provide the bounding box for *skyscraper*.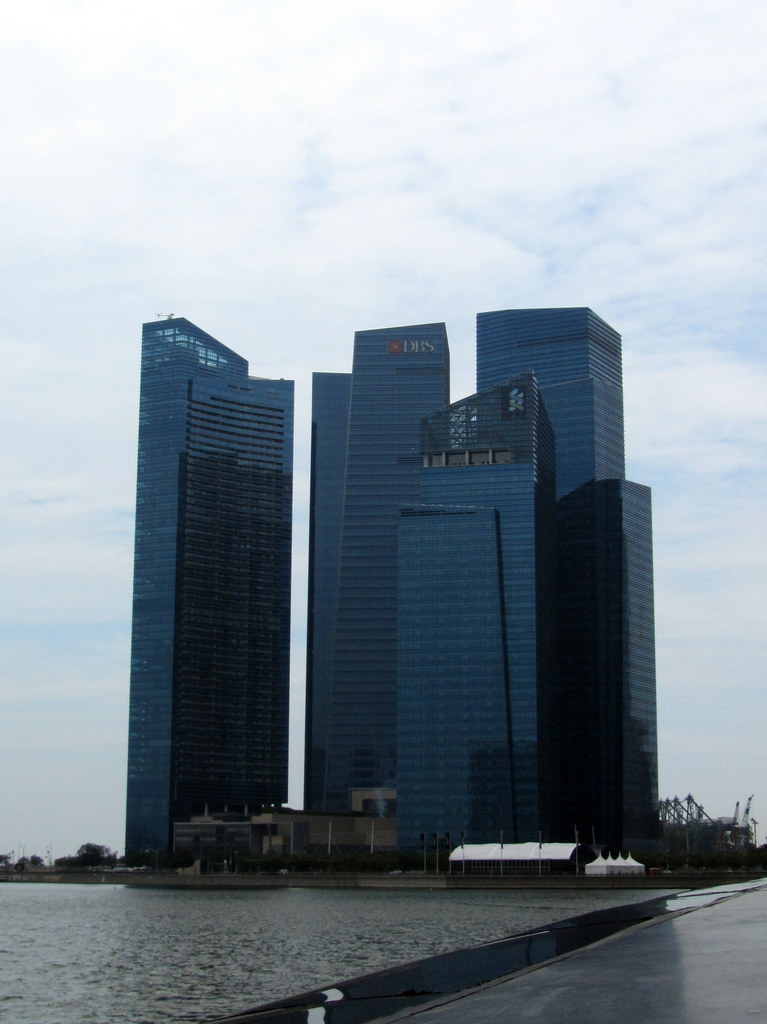
l=466, t=301, r=678, b=859.
